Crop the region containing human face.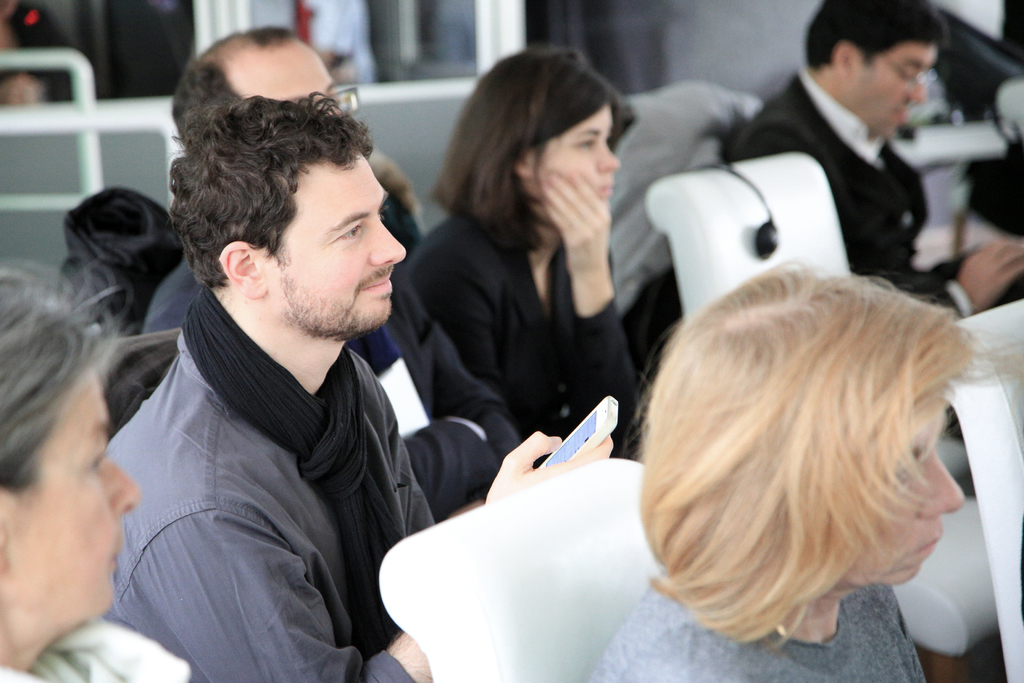
Crop region: rect(851, 41, 929, 146).
